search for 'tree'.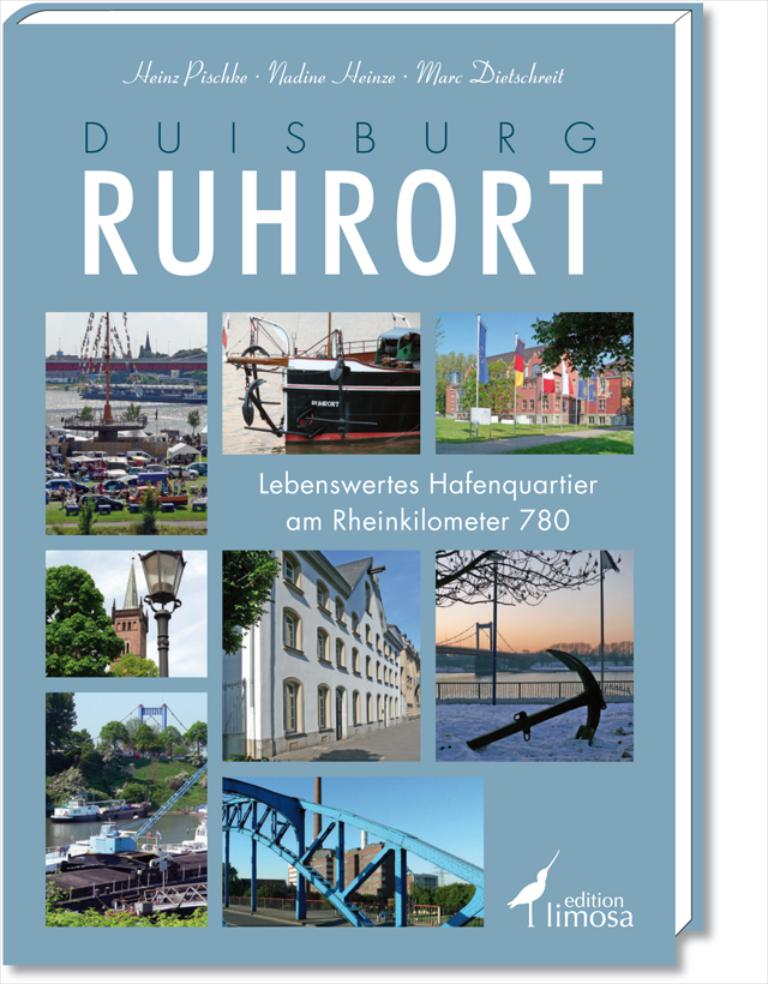
Found at x1=70, y1=402, x2=106, y2=437.
